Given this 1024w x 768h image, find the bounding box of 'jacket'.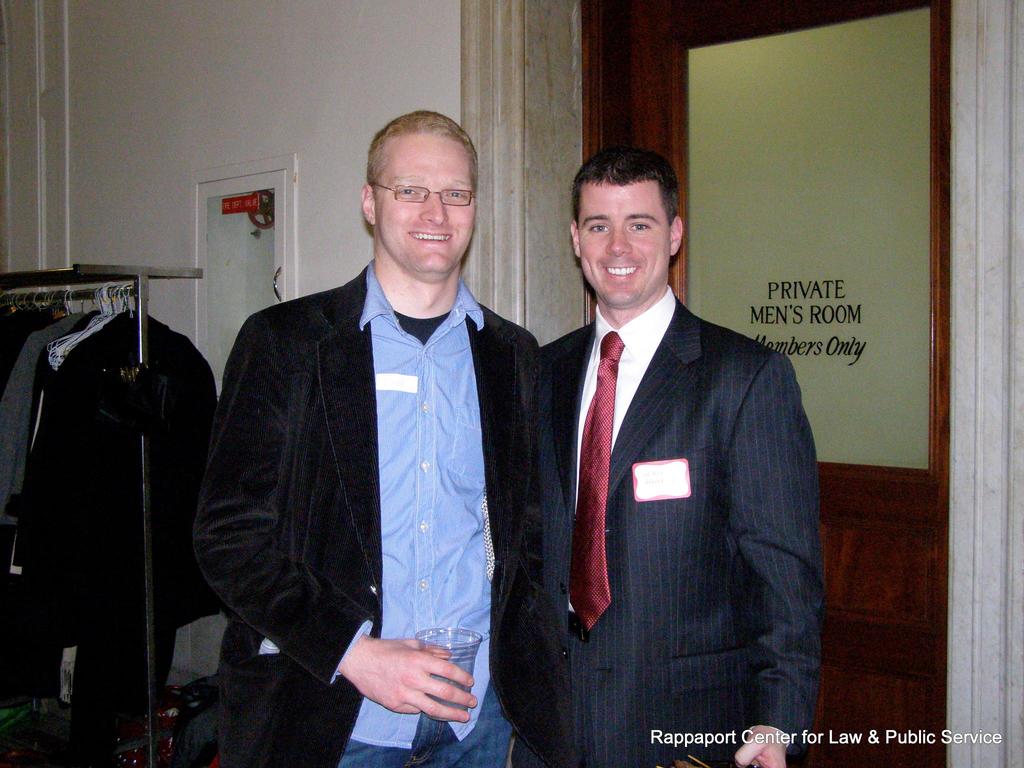
Rect(189, 264, 538, 767).
